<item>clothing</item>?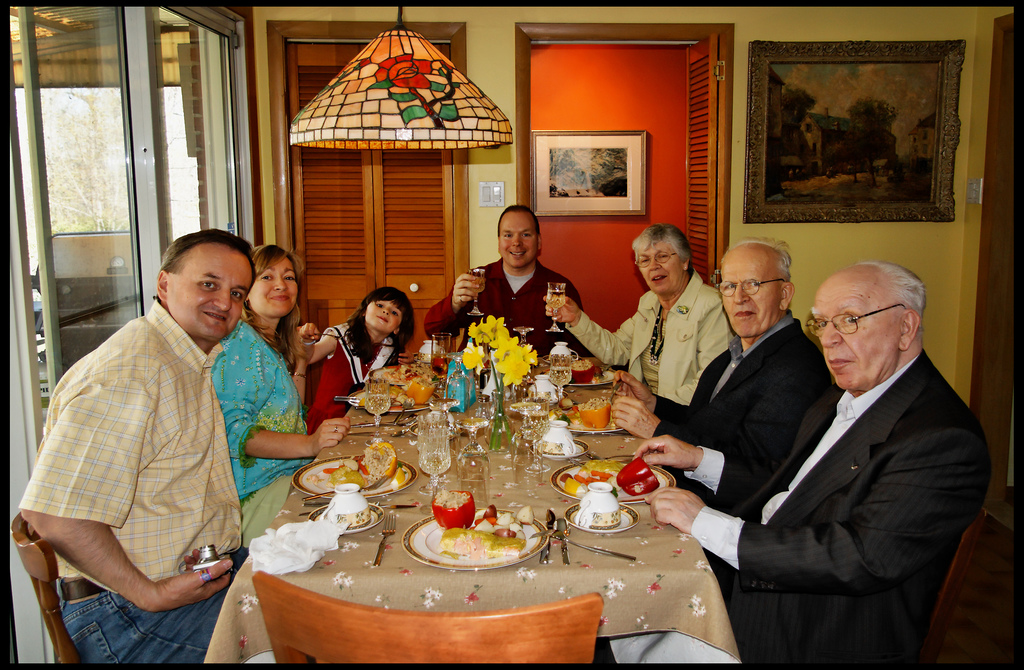
Rect(660, 316, 817, 487)
